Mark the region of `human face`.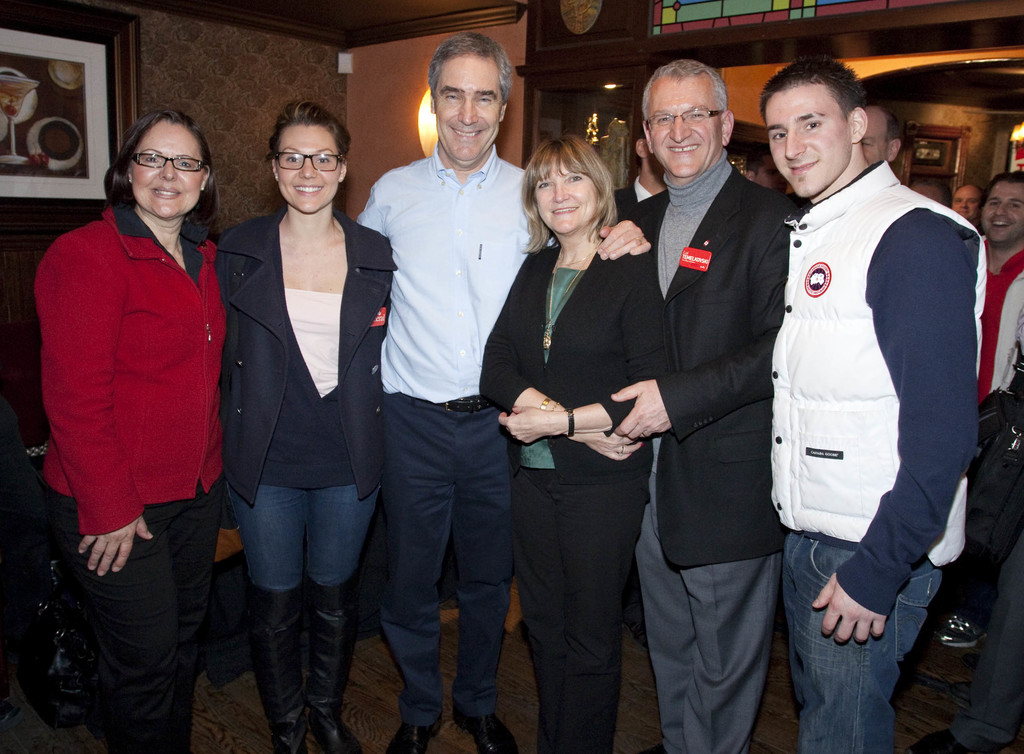
Region: 763/81/844/197.
